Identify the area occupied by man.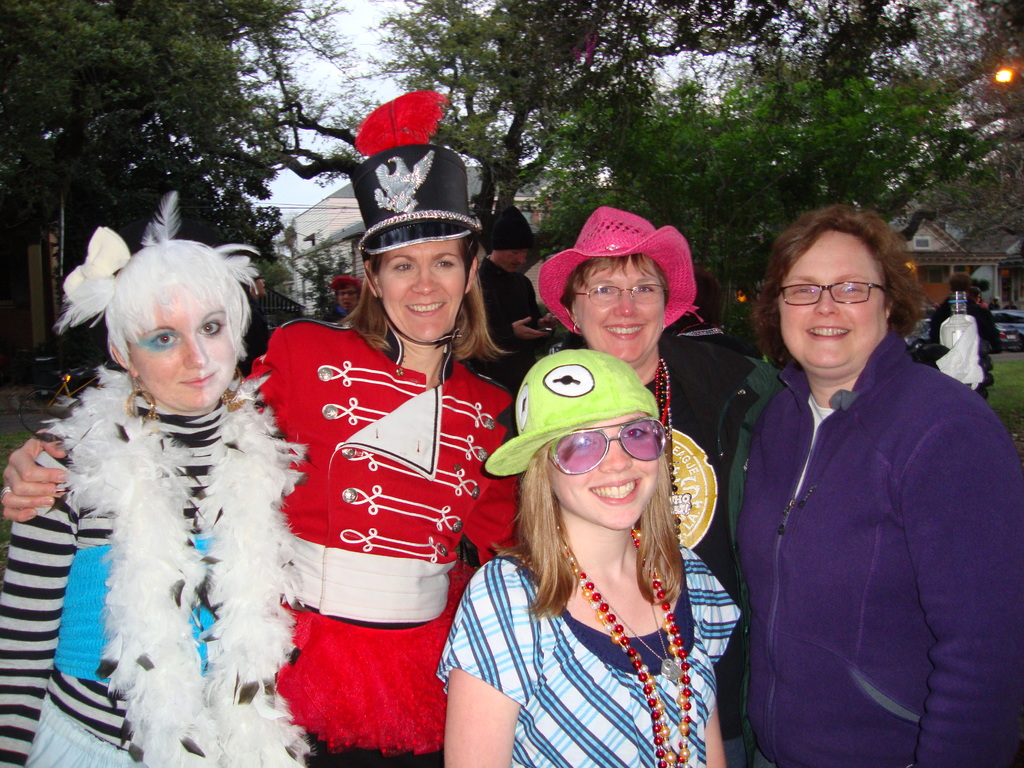
Area: <box>333,270,359,319</box>.
